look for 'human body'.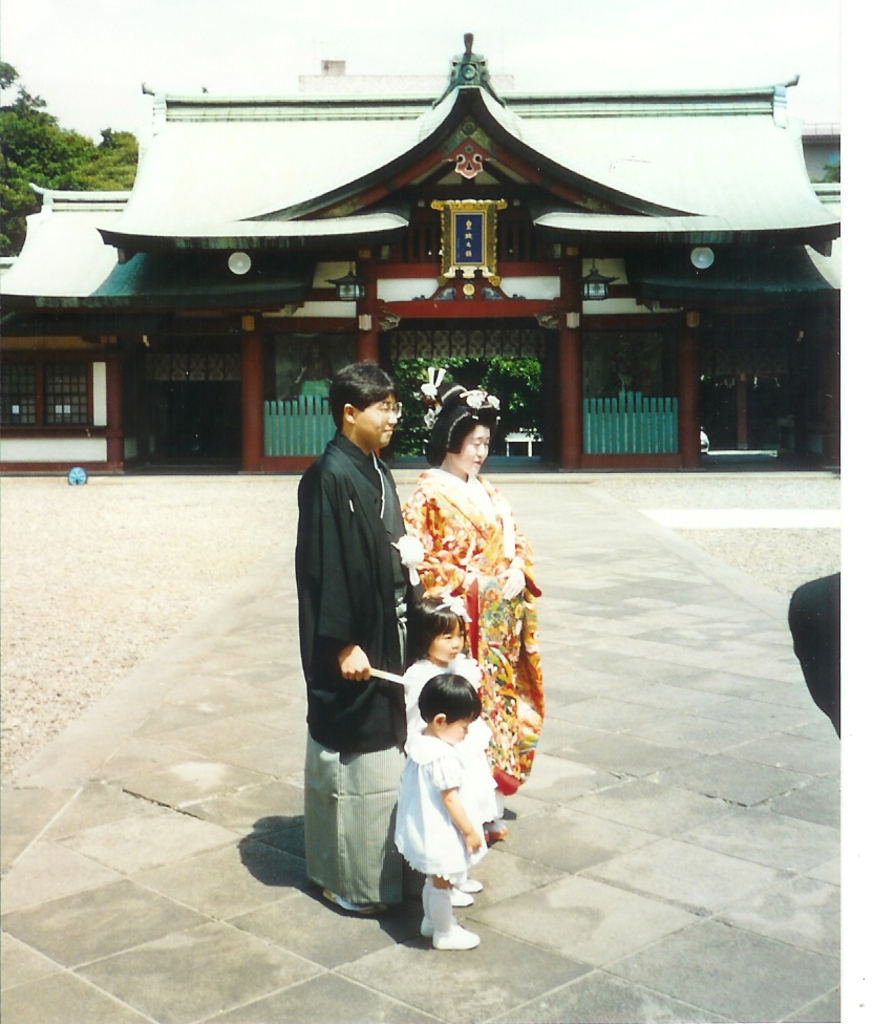
Found: 406 401 539 833.
